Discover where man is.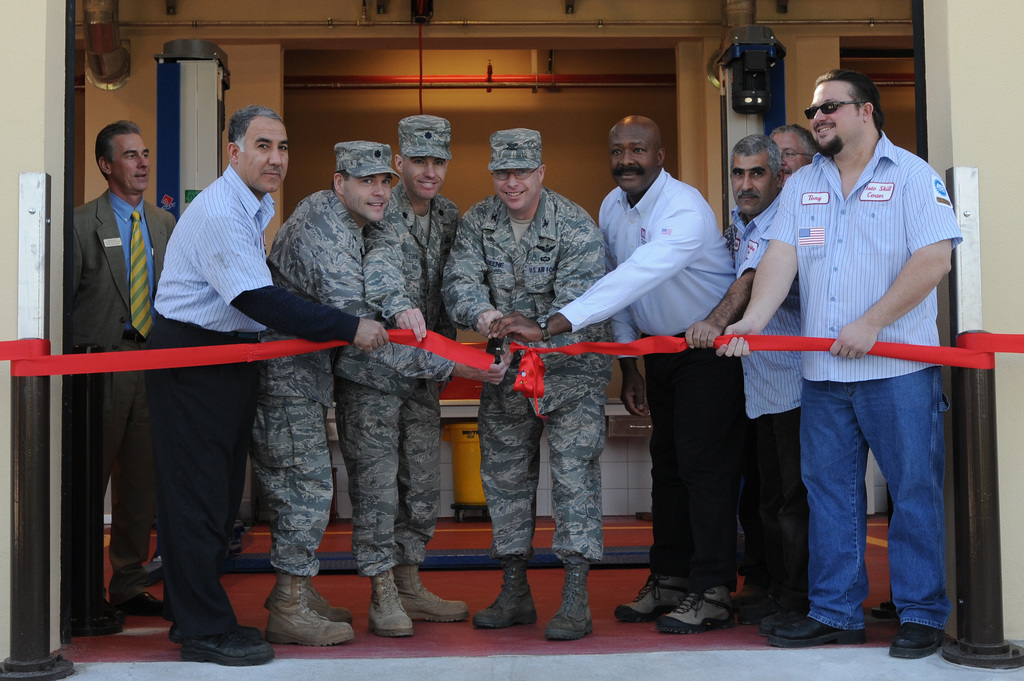
Discovered at [50,121,177,640].
